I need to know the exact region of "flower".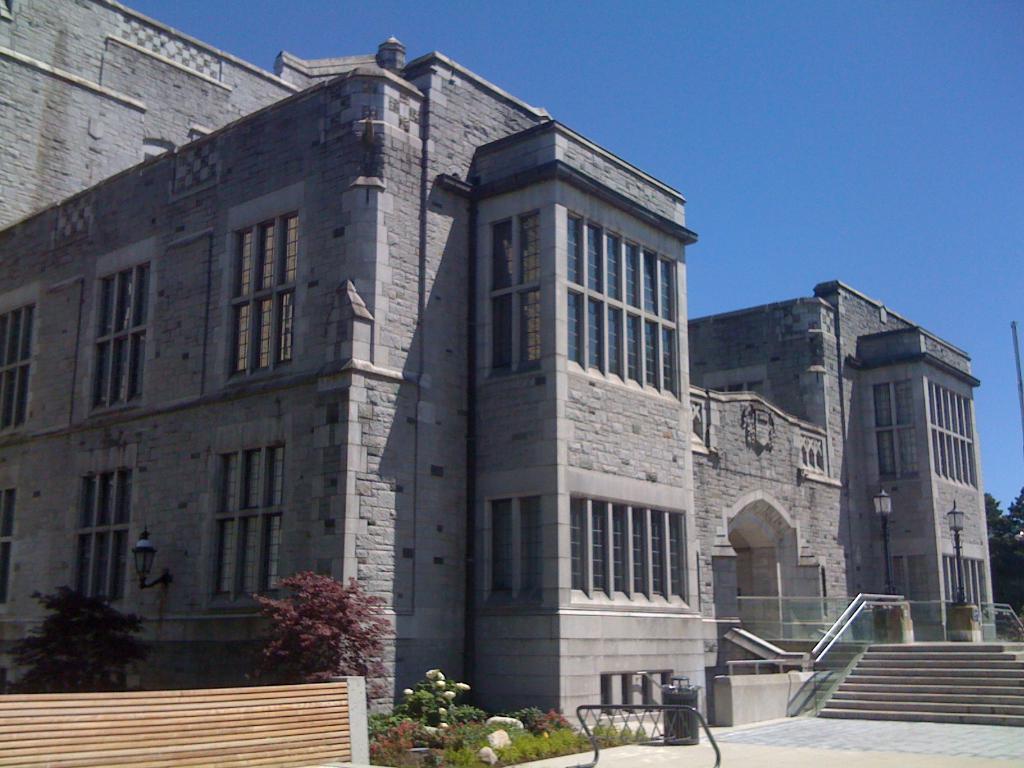
Region: BBox(438, 707, 444, 715).
